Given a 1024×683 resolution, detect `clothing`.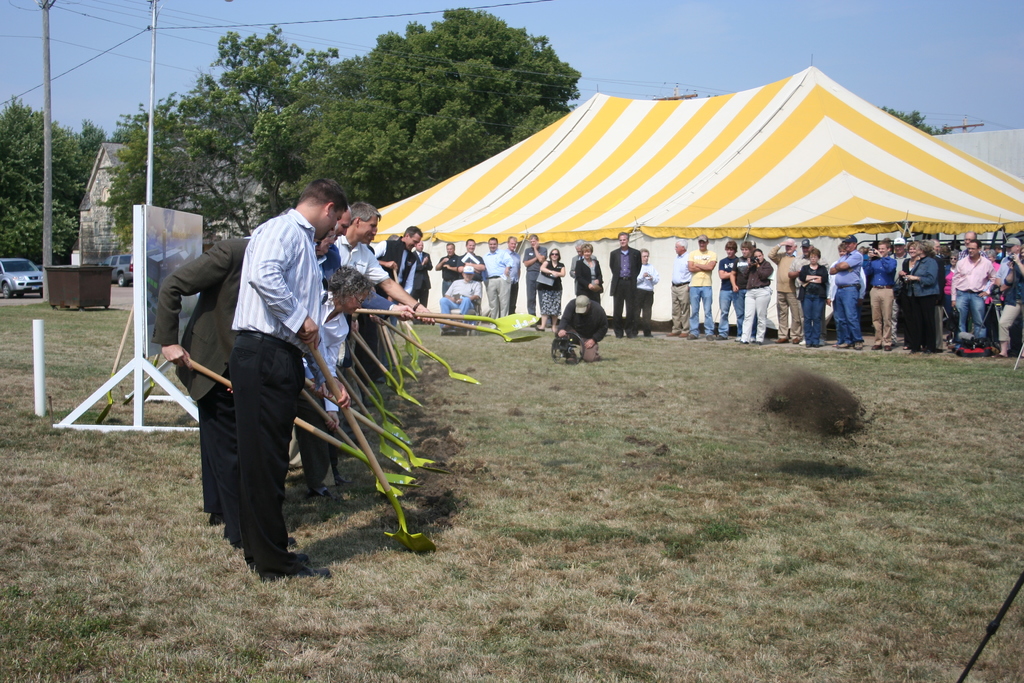
332,235,388,308.
